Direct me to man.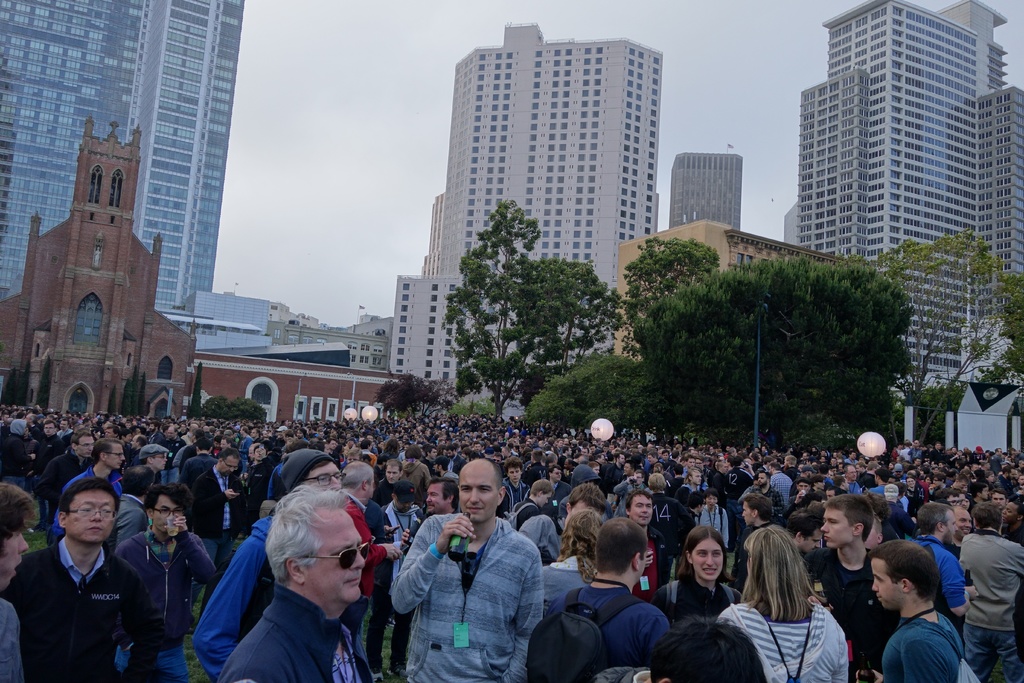
Direction: [228,424,230,428].
